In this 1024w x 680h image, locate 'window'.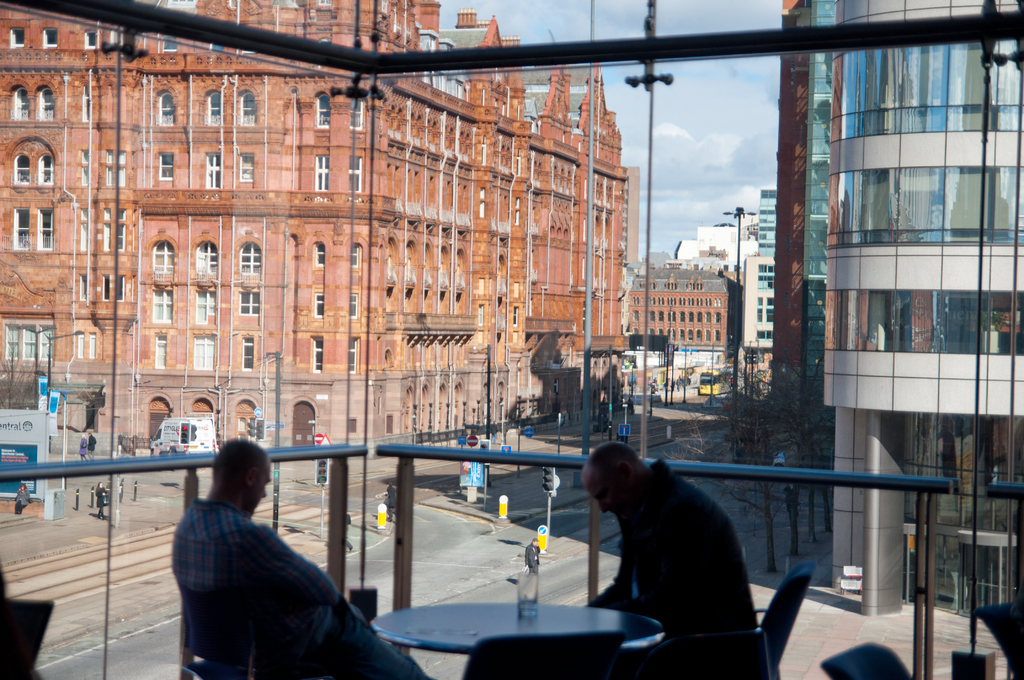
Bounding box: (left=13, top=156, right=31, bottom=183).
